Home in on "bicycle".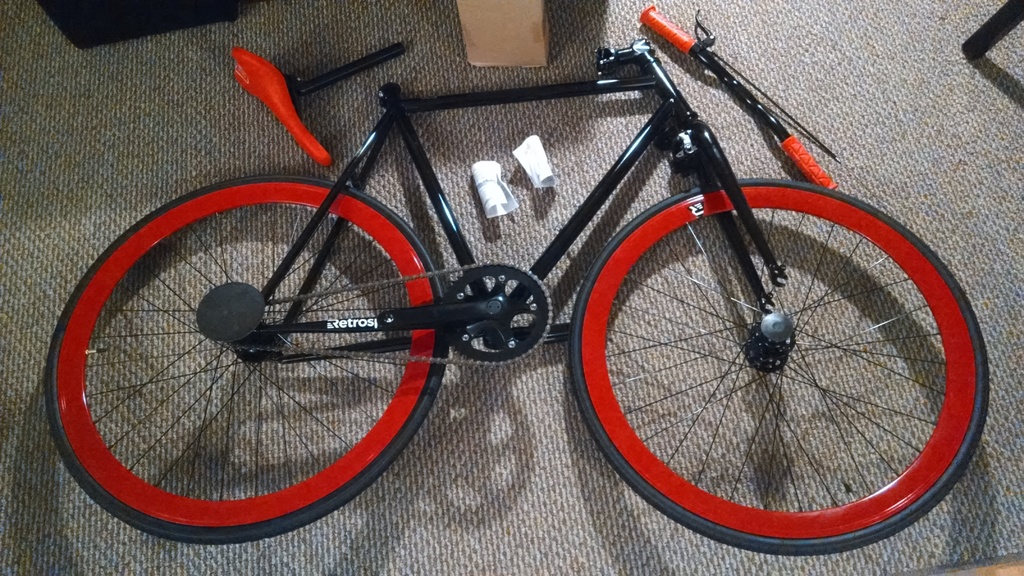
Homed in at 51,0,965,537.
